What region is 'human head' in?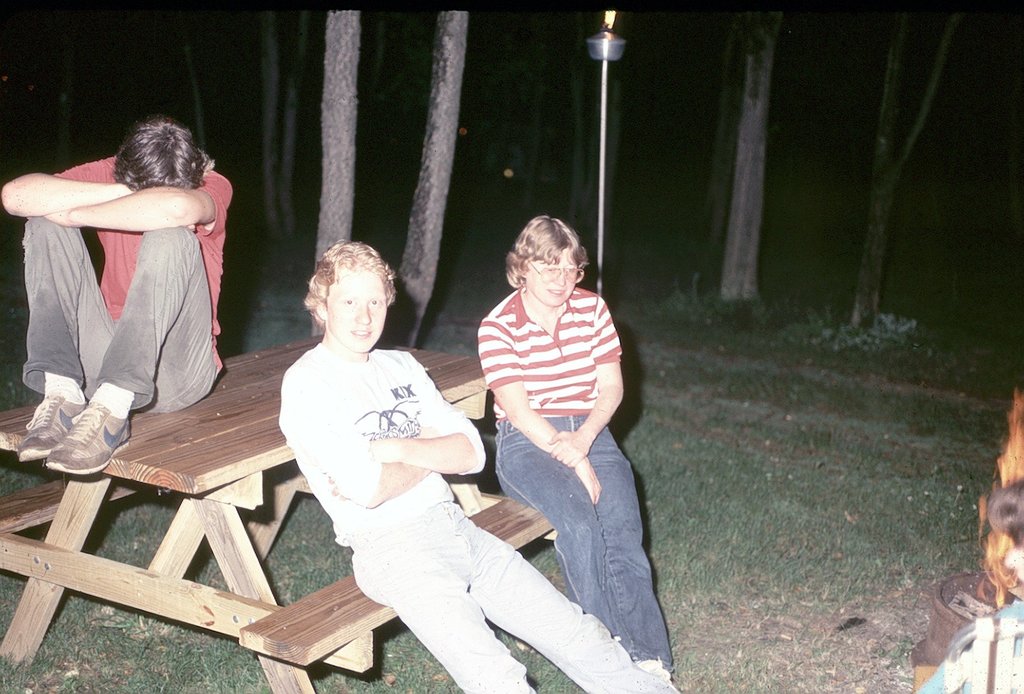
Rect(294, 244, 400, 356).
